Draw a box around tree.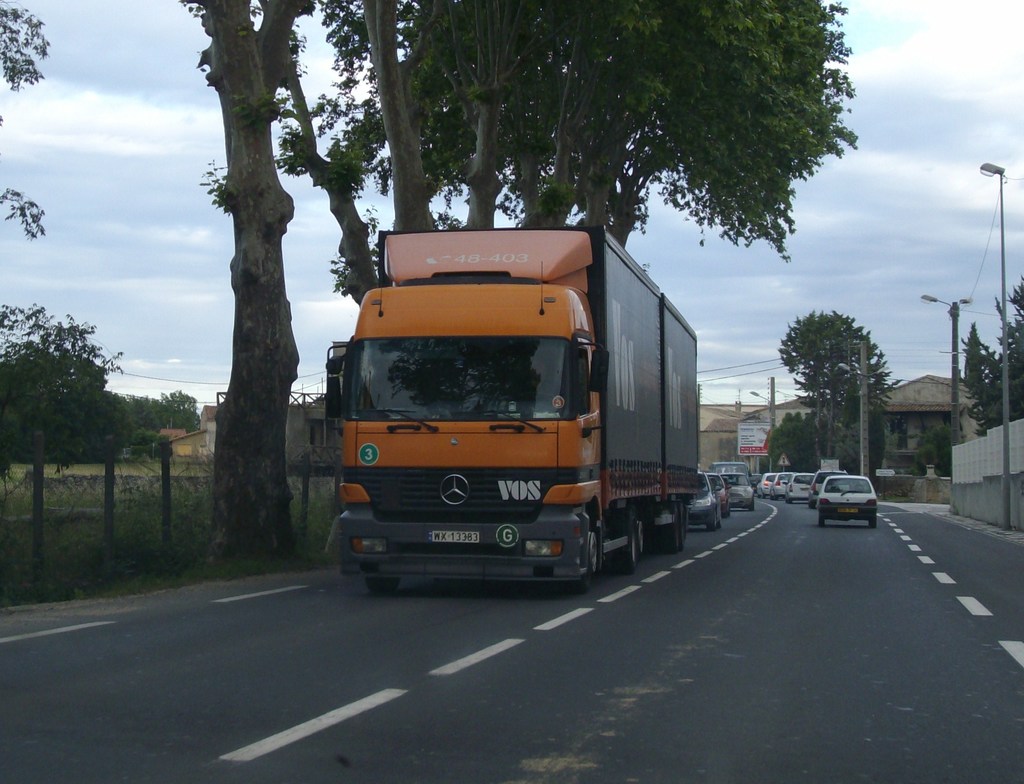
[776, 304, 893, 473].
